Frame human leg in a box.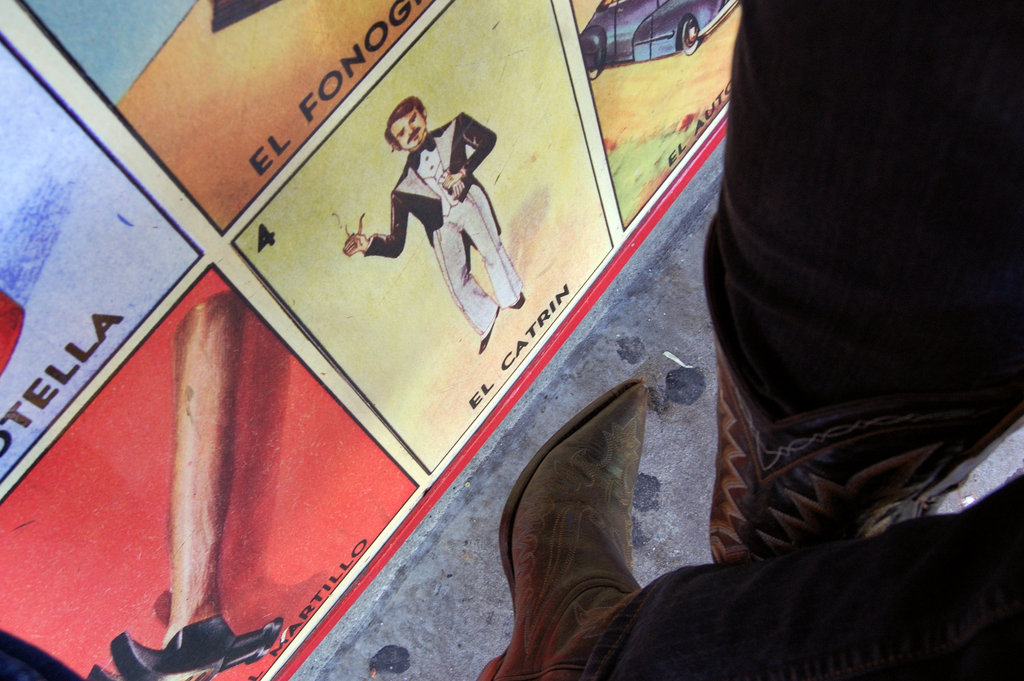
detection(486, 373, 1023, 680).
